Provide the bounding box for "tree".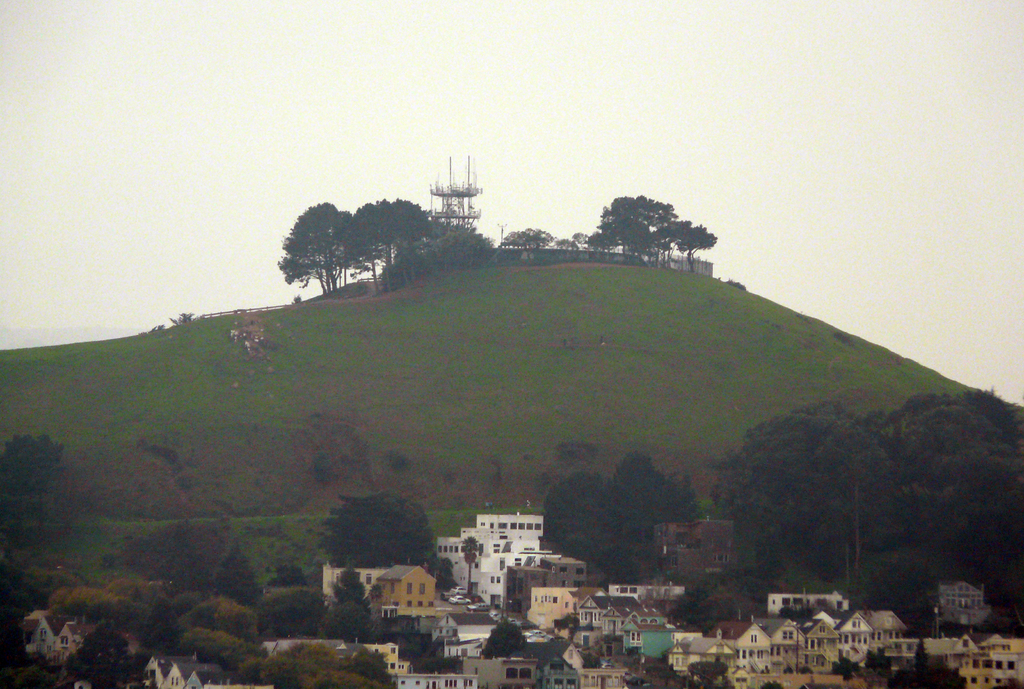
564 188 719 276.
